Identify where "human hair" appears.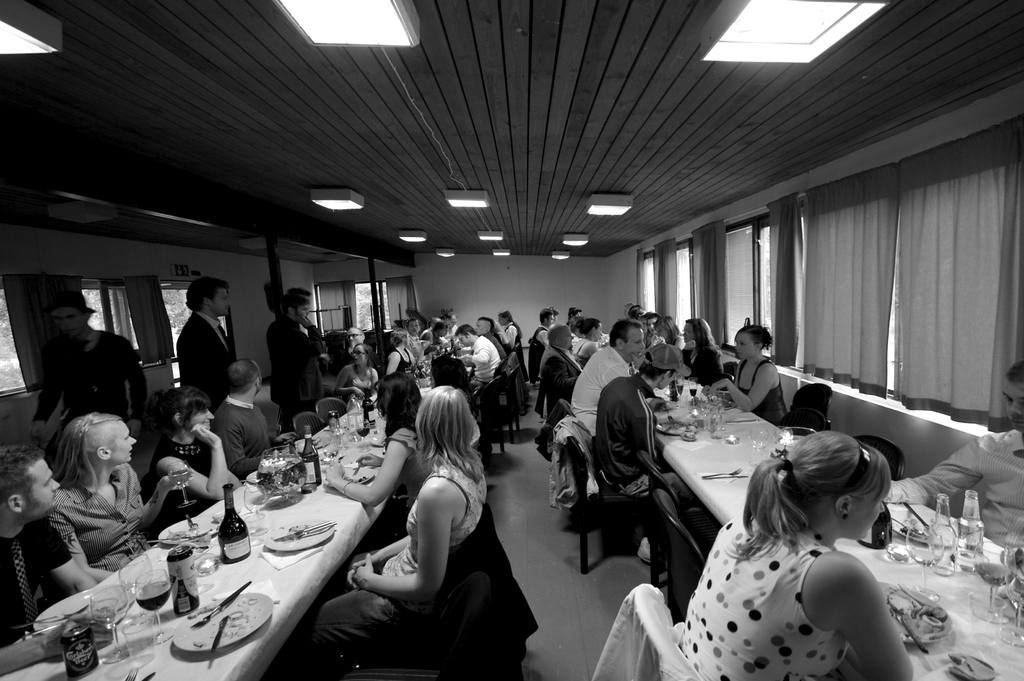
Appears at <box>46,408,121,493</box>.
